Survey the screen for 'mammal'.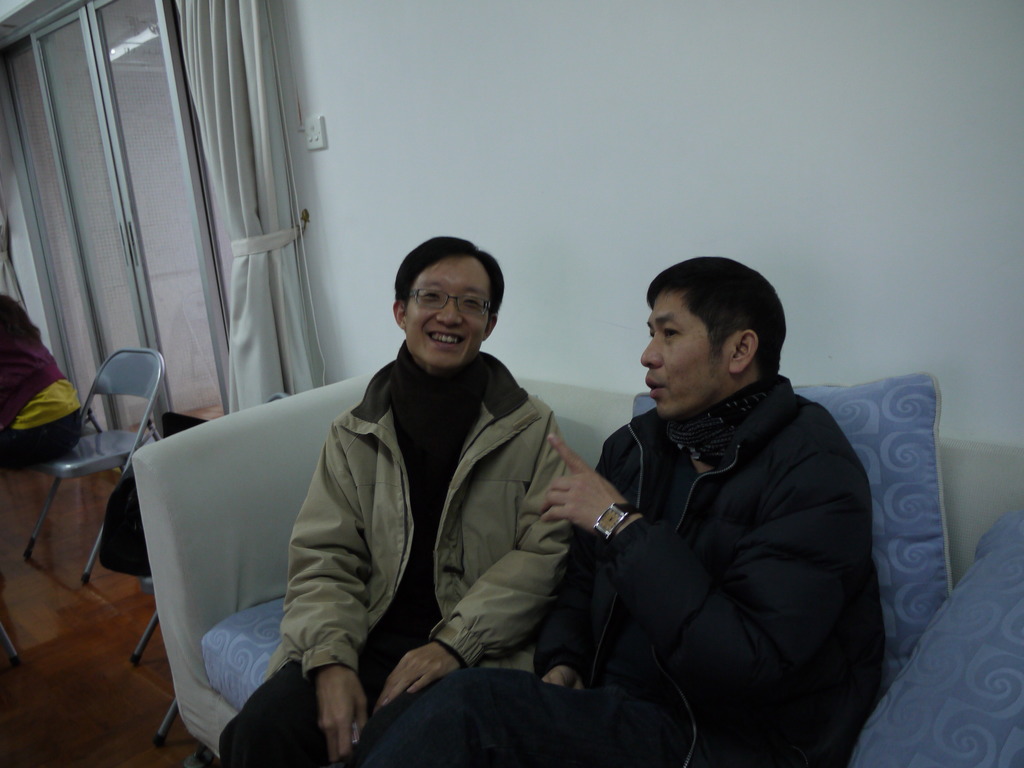
Survey found: [0,283,86,470].
